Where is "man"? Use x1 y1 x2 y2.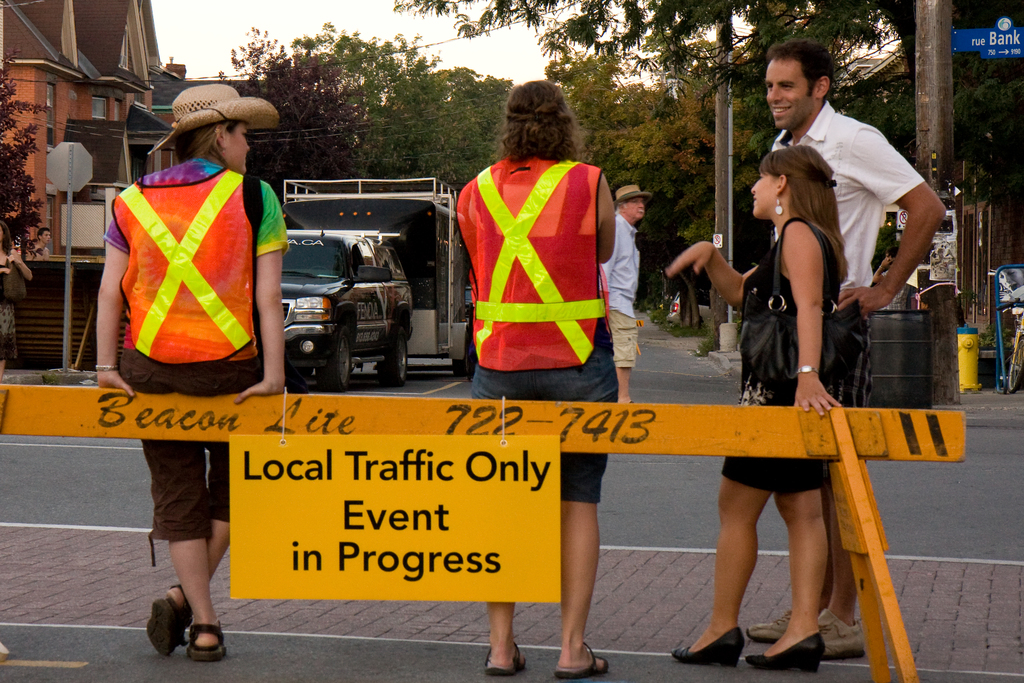
745 40 947 661.
